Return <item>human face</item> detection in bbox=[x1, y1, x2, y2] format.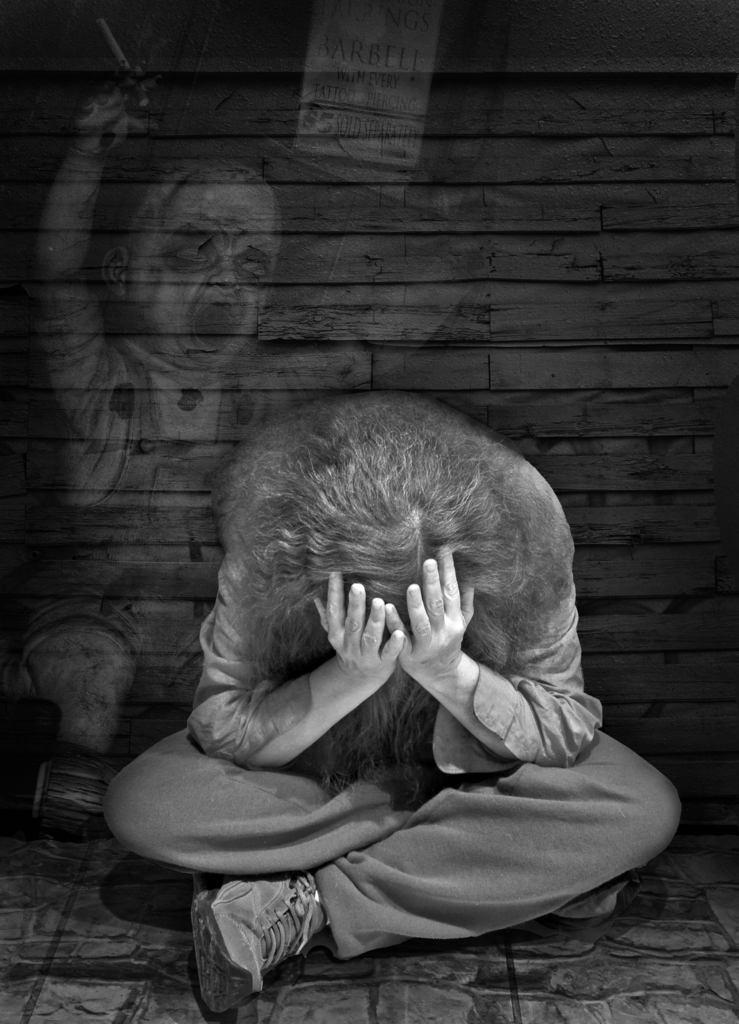
bbox=[127, 185, 278, 369].
